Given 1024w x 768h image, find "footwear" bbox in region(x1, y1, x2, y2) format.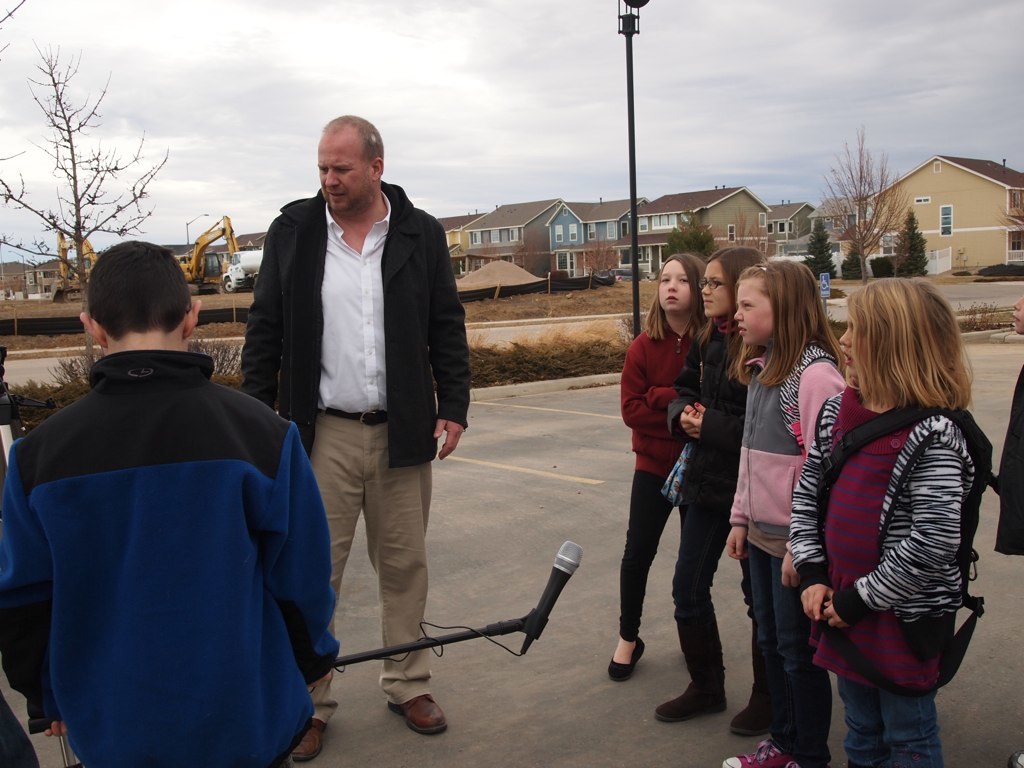
region(727, 683, 773, 731).
